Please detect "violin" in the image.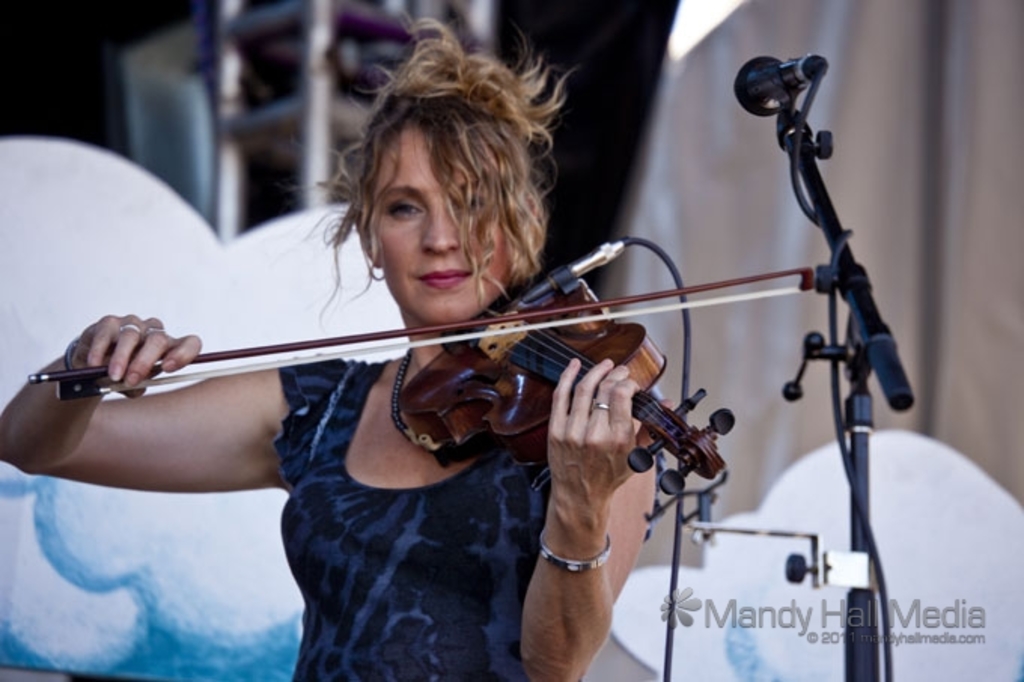
(left=23, top=277, right=818, bottom=501).
